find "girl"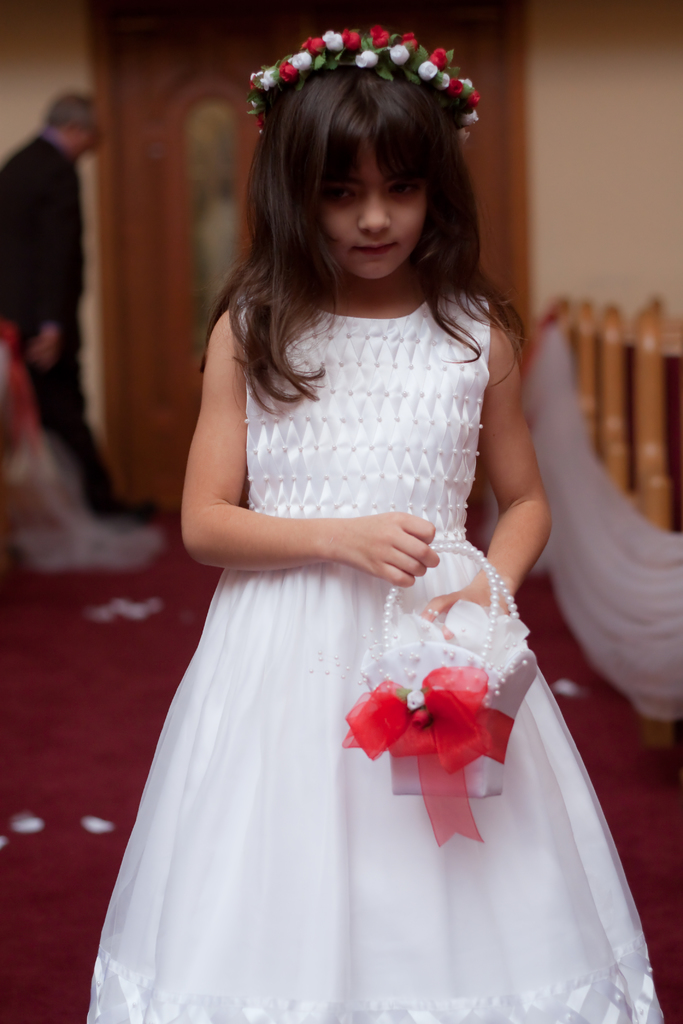
rect(78, 22, 670, 1023)
